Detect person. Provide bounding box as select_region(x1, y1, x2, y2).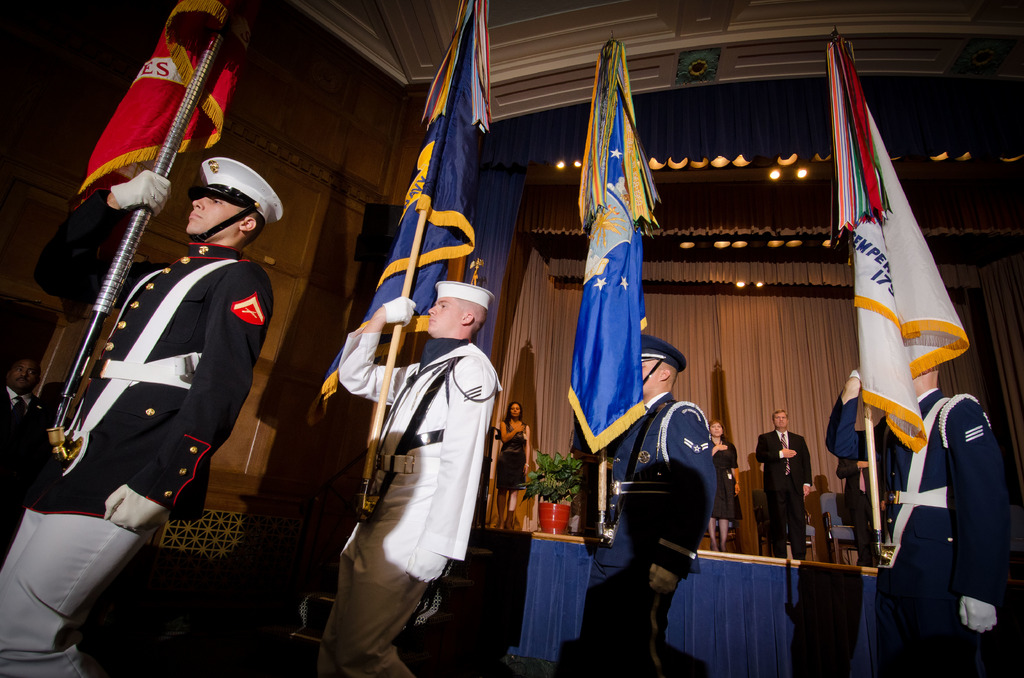
select_region(579, 330, 717, 677).
